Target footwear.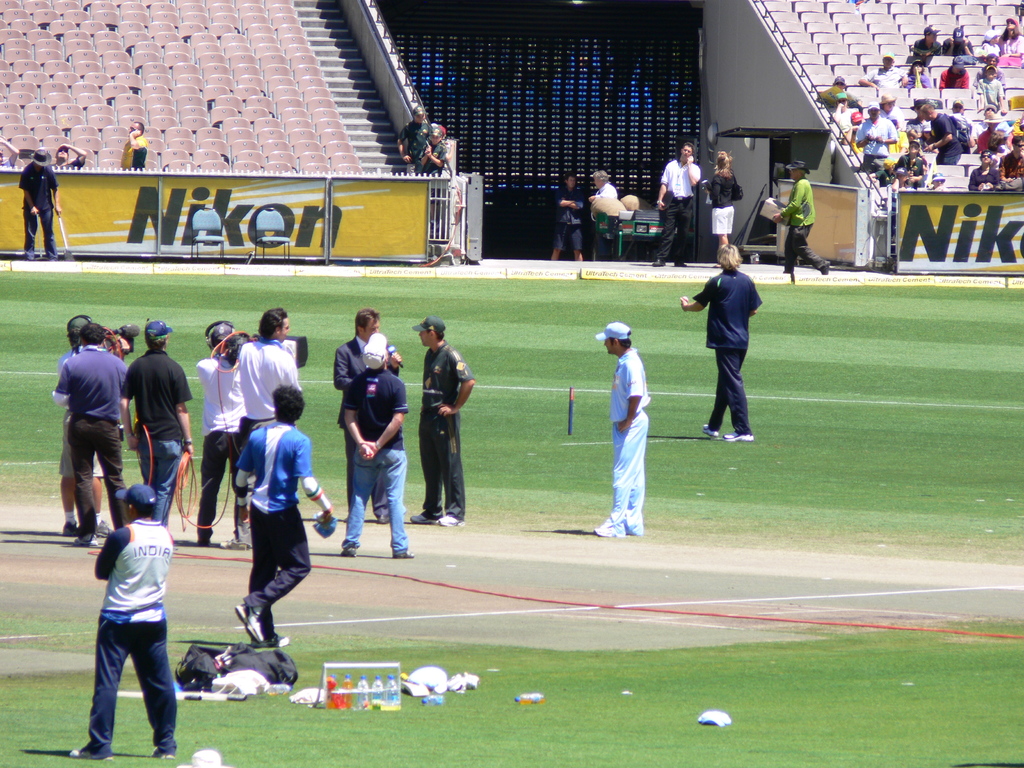
Target region: [left=234, top=602, right=263, bottom=644].
